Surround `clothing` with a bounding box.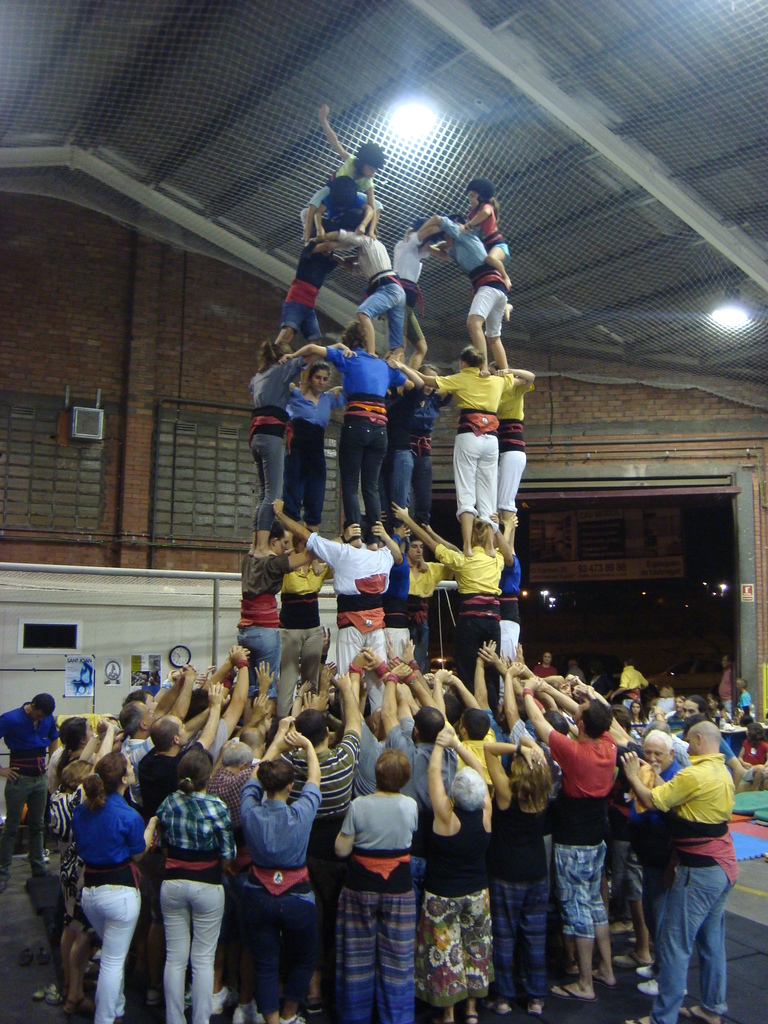
crop(252, 355, 292, 528).
